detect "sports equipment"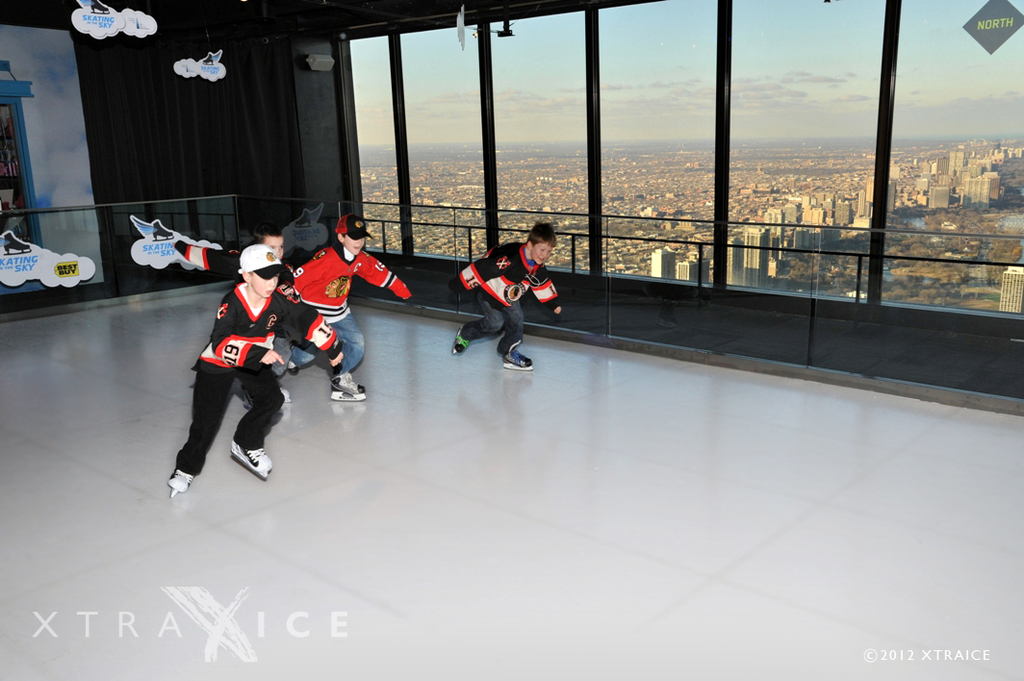
(243, 384, 256, 411)
